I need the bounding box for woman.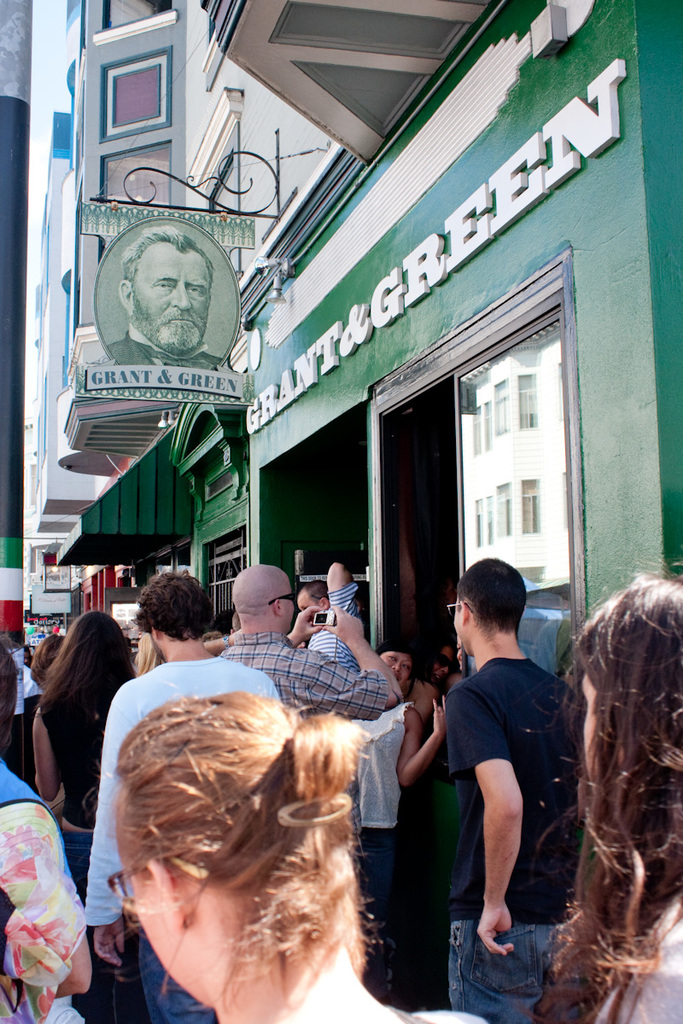
Here it is: 523/549/682/1023.
